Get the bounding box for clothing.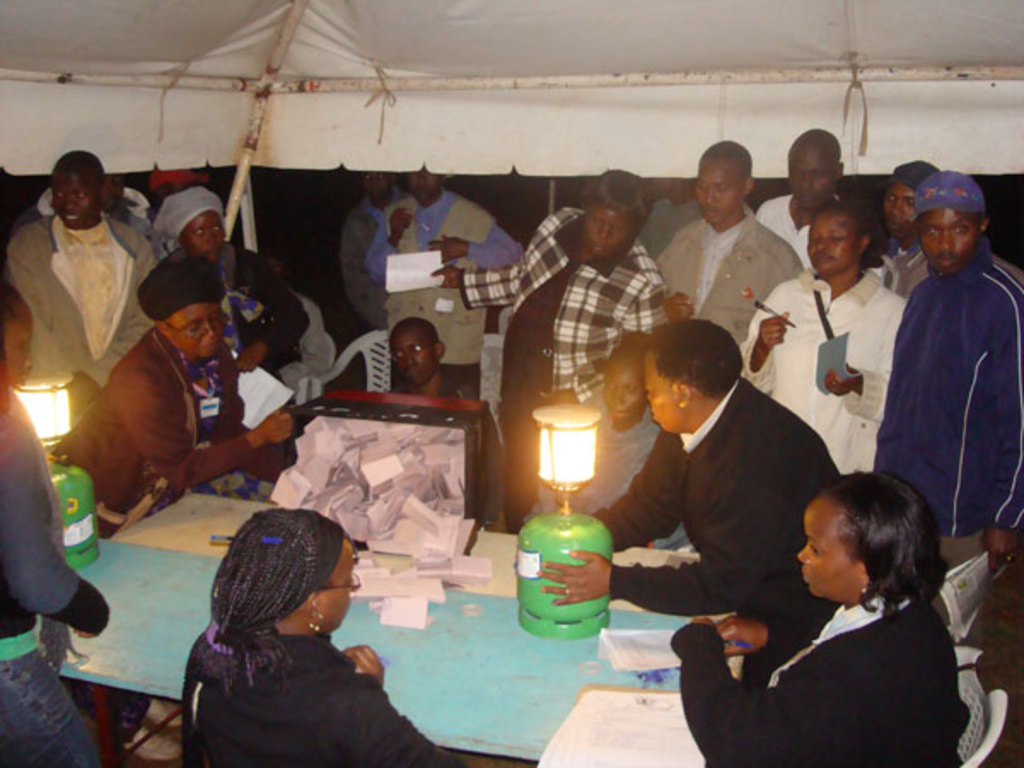
891 224 980 283.
